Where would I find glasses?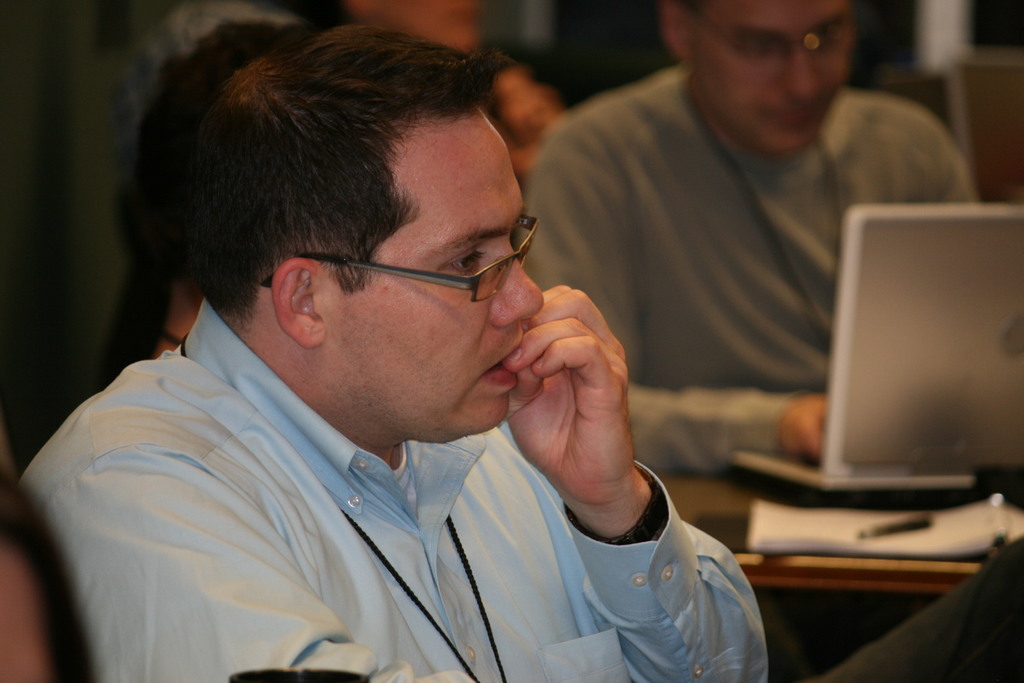
At {"x1": 681, "y1": 0, "x2": 856, "y2": 65}.
